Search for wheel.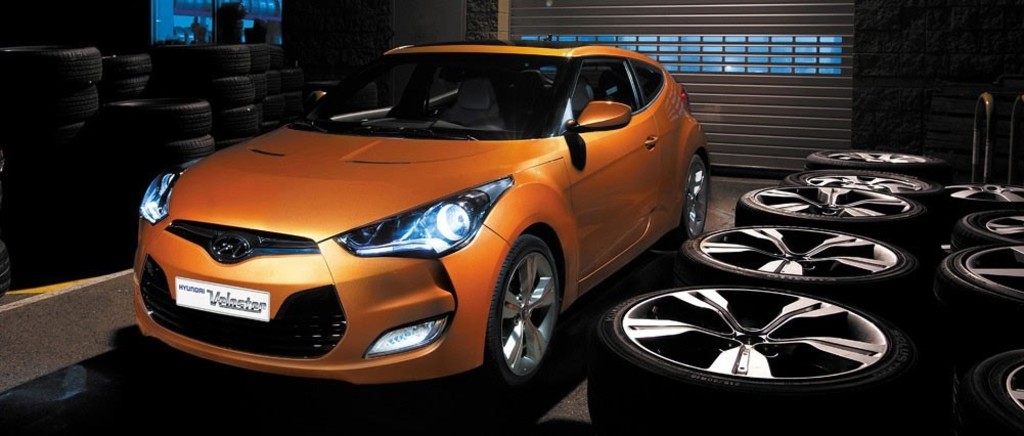
Found at {"x1": 277, "y1": 95, "x2": 303, "y2": 121}.
